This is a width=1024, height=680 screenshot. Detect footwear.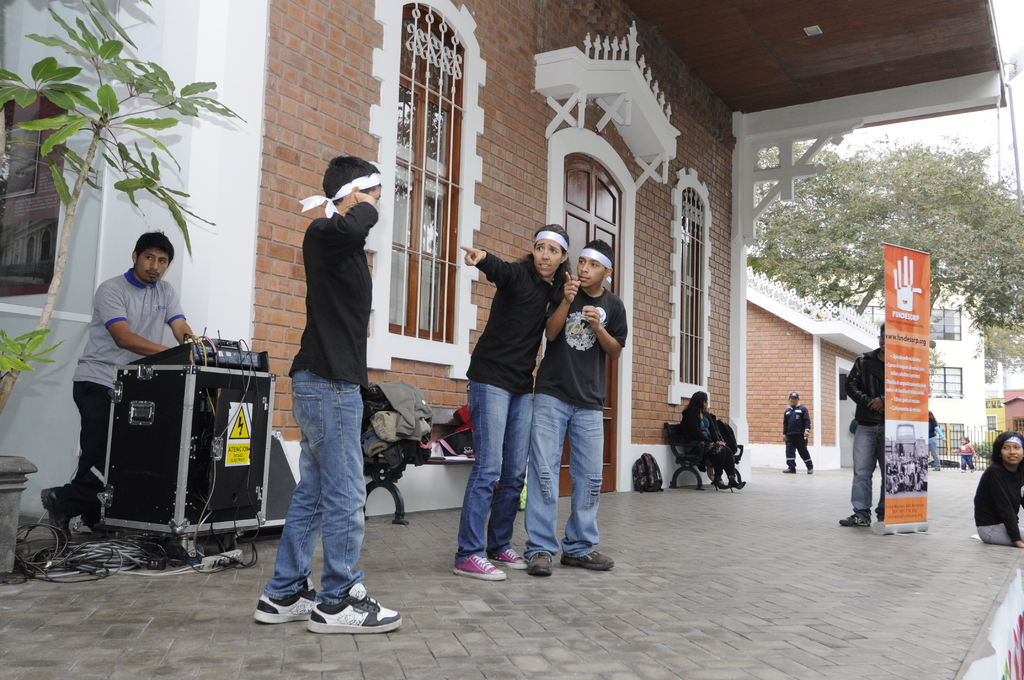
left=492, top=545, right=532, bottom=570.
